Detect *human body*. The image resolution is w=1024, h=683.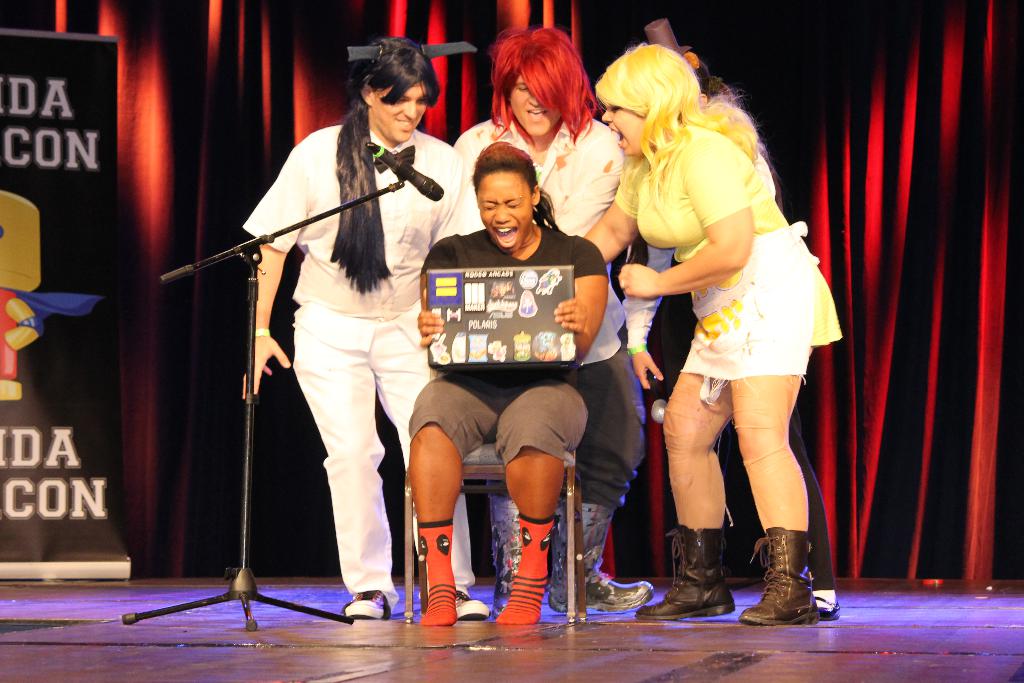
{"x1": 454, "y1": 19, "x2": 640, "y2": 602}.
